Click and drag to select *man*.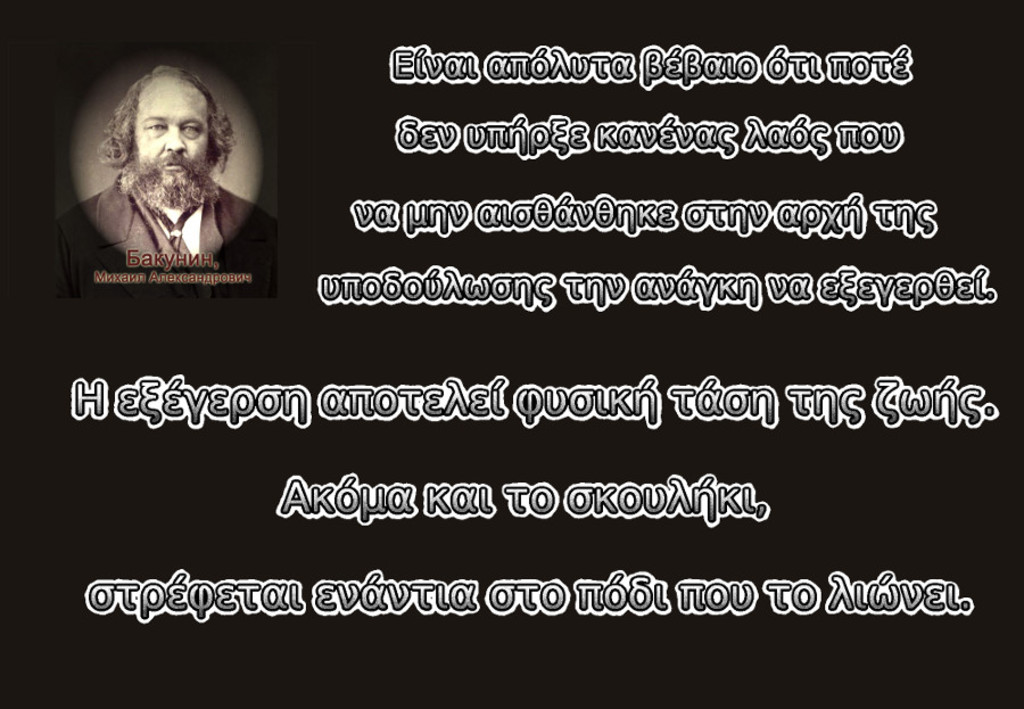
Selection: left=63, top=68, right=259, bottom=280.
